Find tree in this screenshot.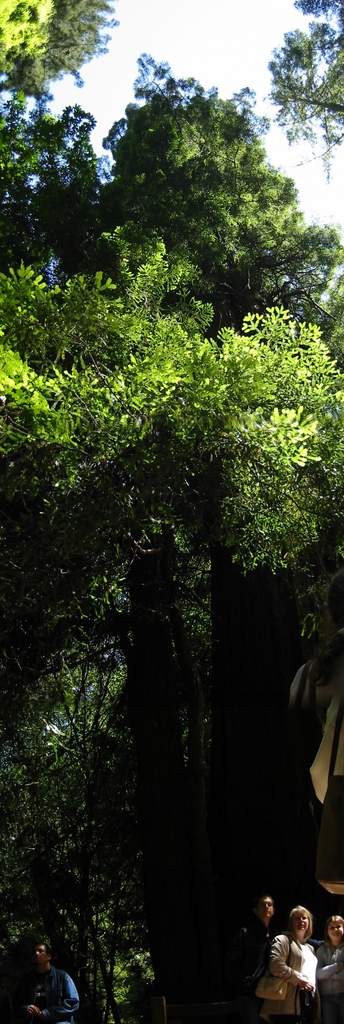
The bounding box for tree is 0:300:343:1023.
